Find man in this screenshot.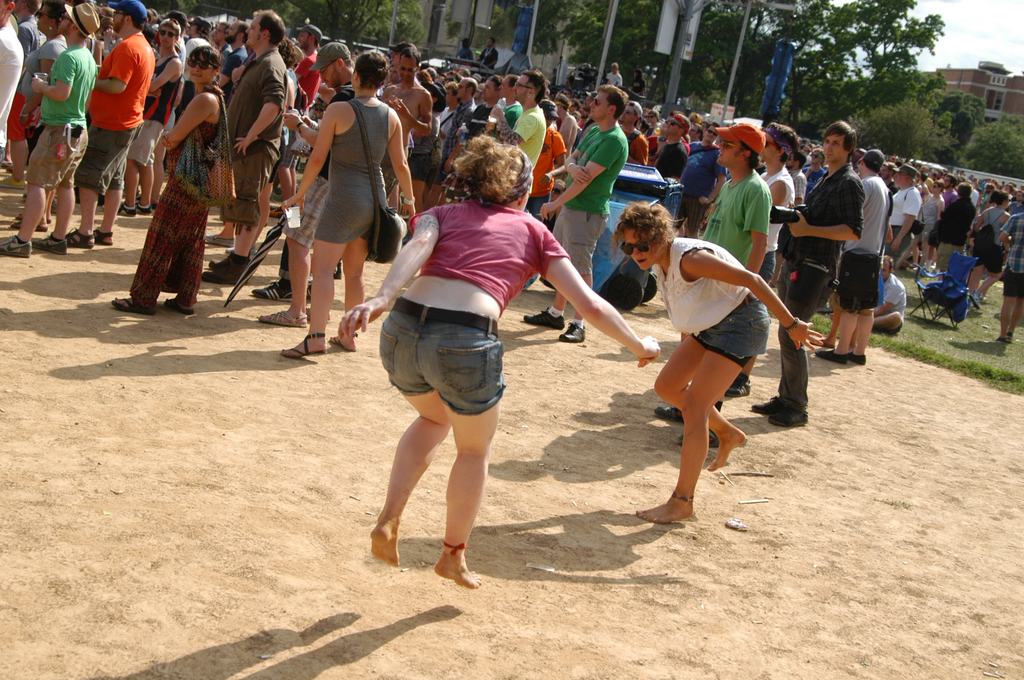
The bounding box for man is l=776, t=115, r=859, b=434.
